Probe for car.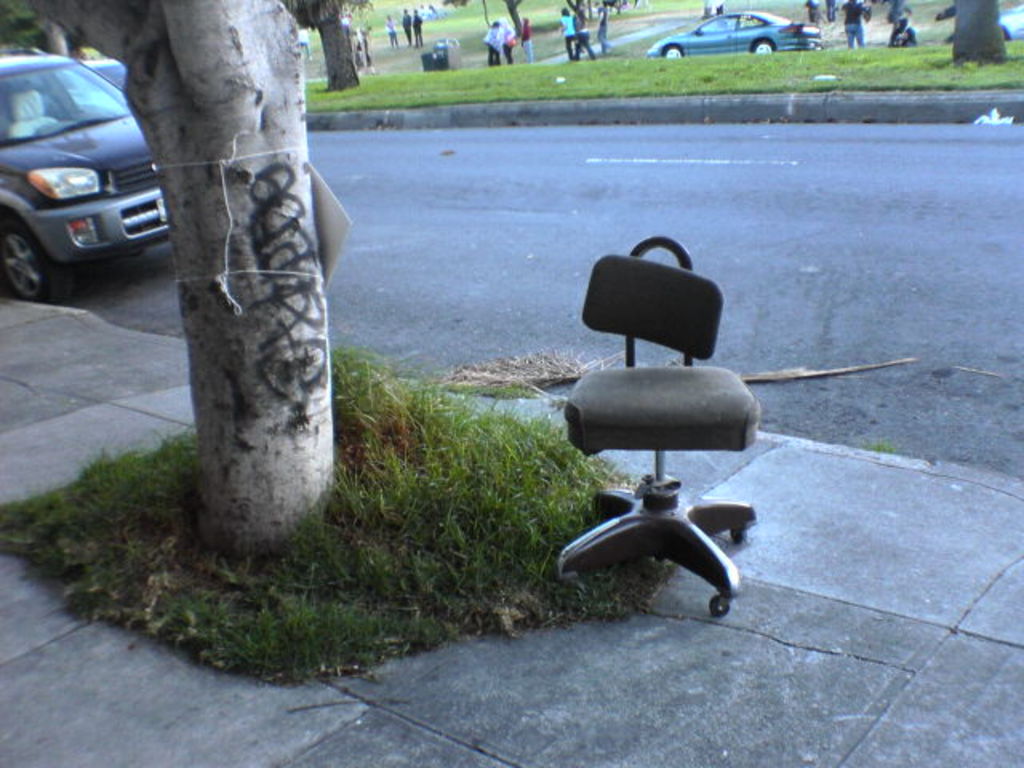
Probe result: rect(0, 45, 165, 301).
